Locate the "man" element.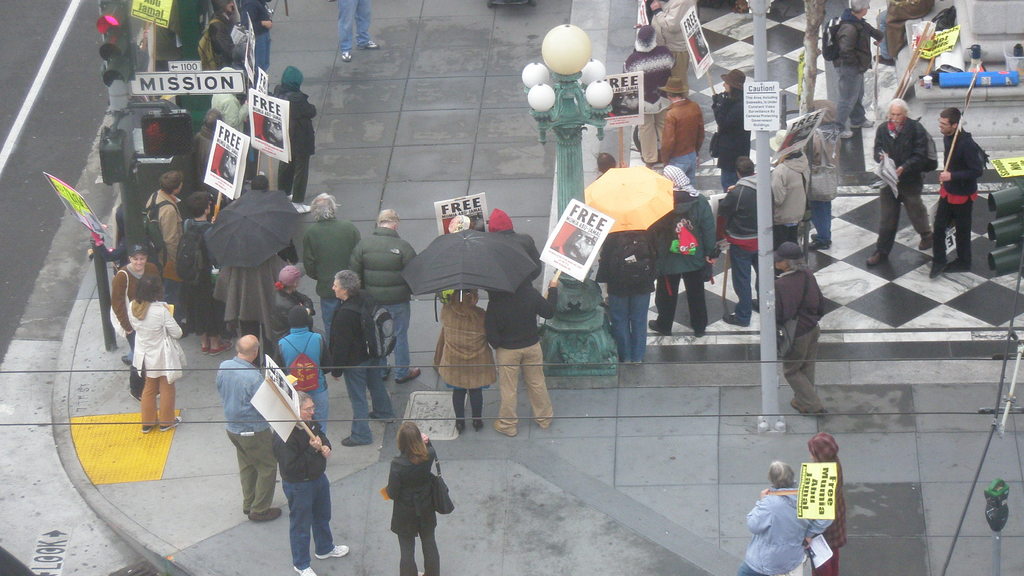
Element bbox: 271, 261, 316, 360.
